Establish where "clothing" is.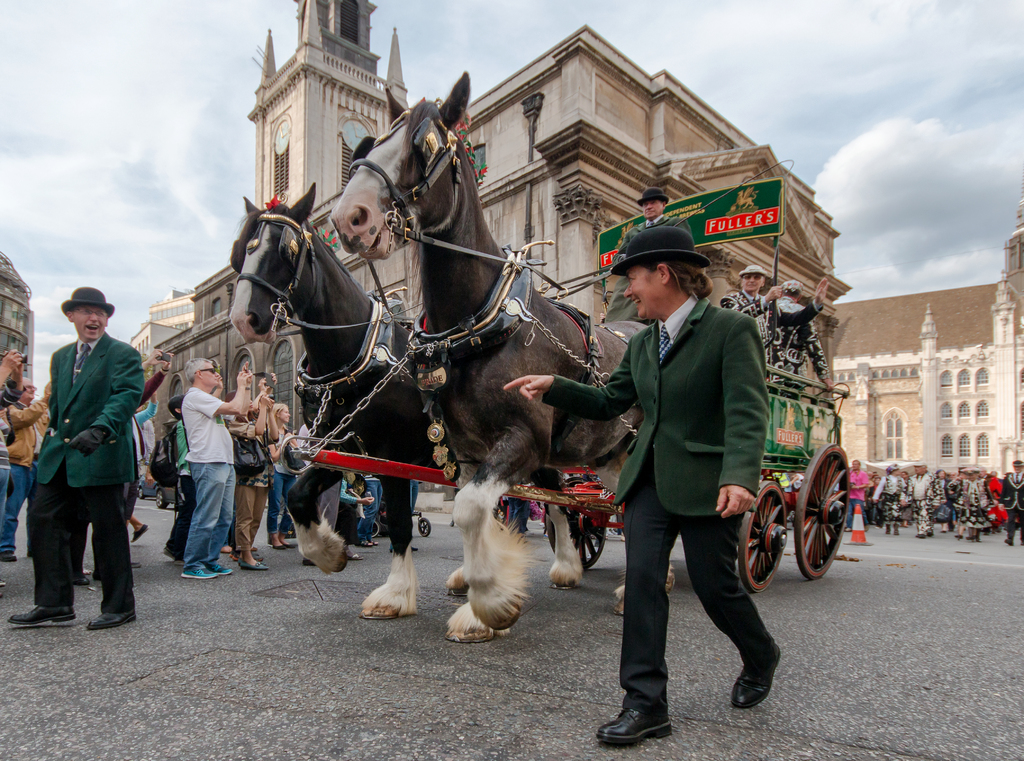
Established at (771,294,831,387).
